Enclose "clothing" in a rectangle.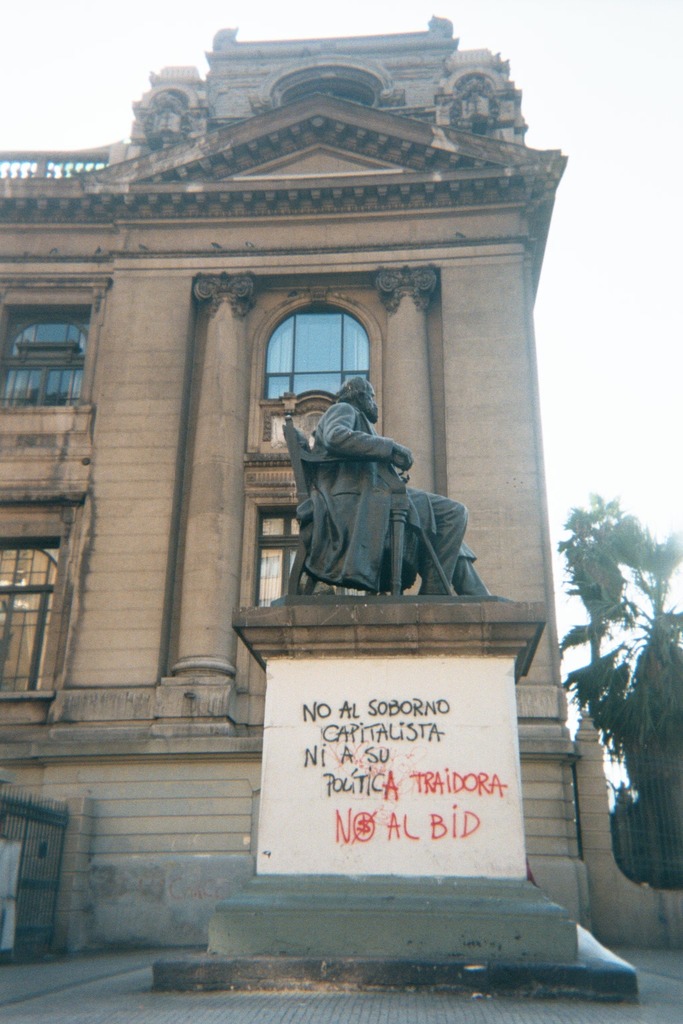
[283, 359, 486, 617].
